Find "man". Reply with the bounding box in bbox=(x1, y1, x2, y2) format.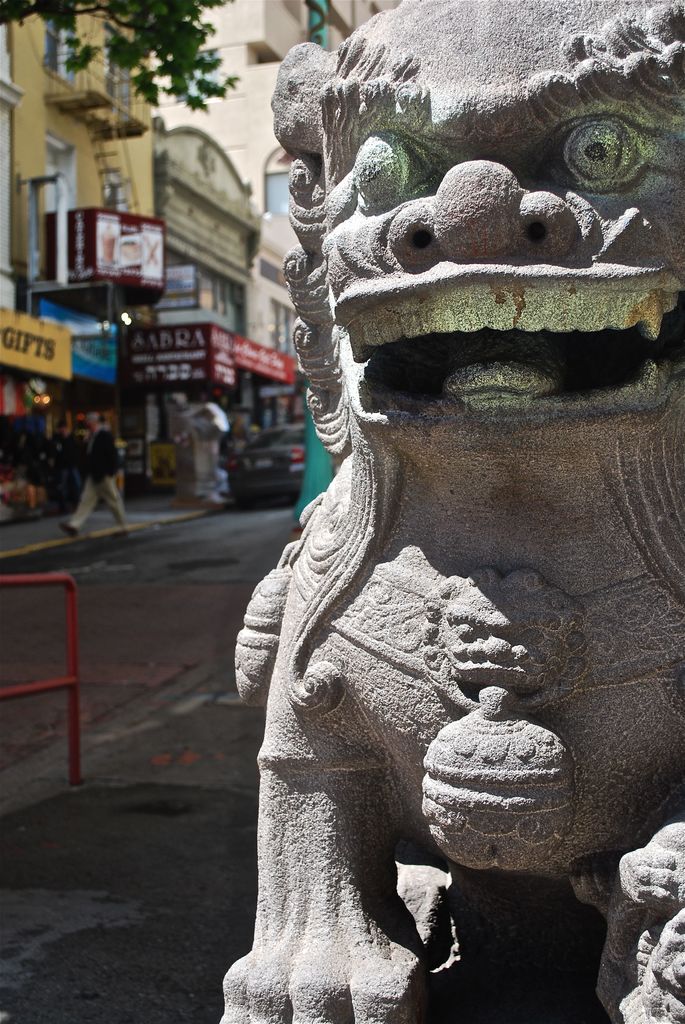
bbox=(54, 404, 136, 538).
